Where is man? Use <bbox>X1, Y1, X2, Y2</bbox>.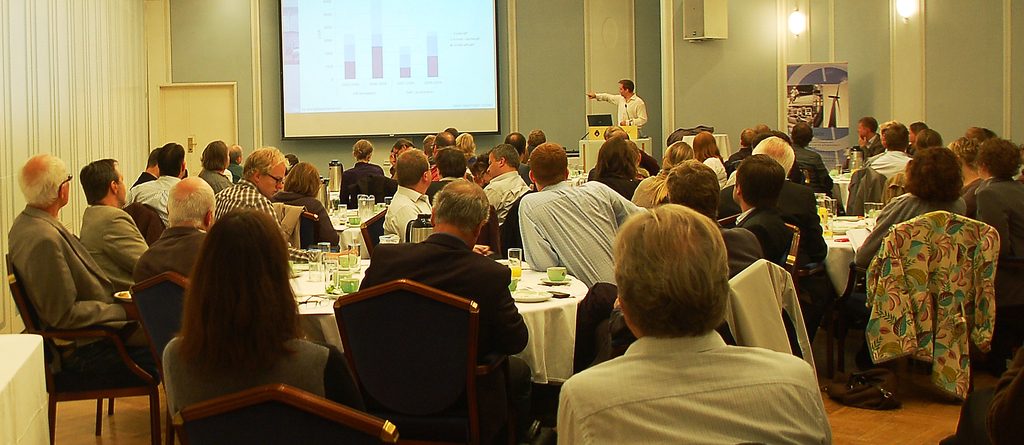
<bbox>392, 131, 415, 156</bbox>.
